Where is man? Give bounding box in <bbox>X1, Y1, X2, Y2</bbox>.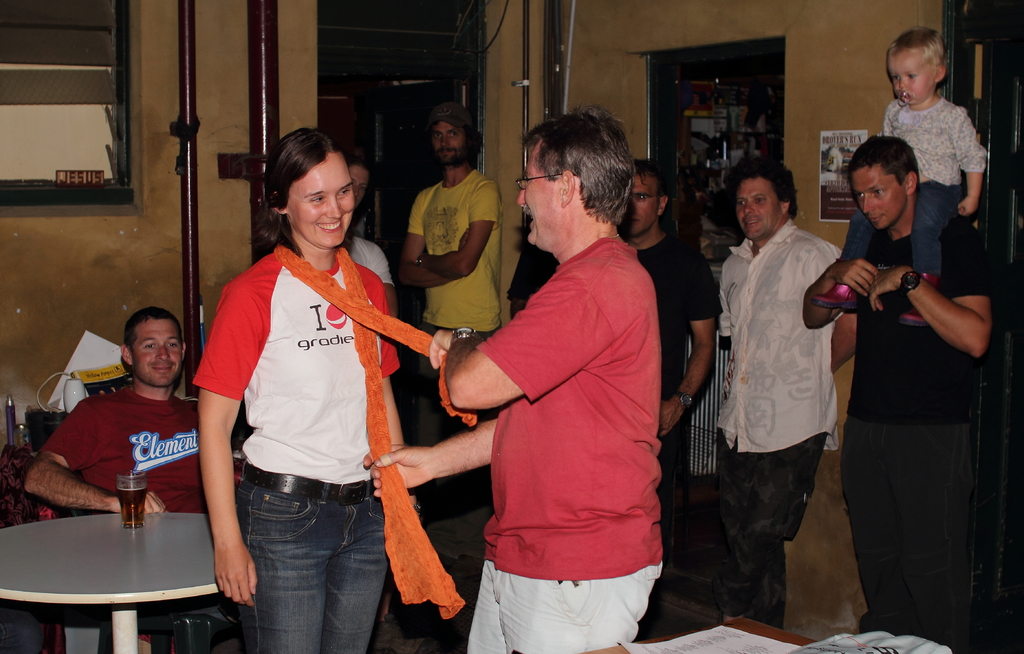
<bbox>802, 134, 996, 653</bbox>.
